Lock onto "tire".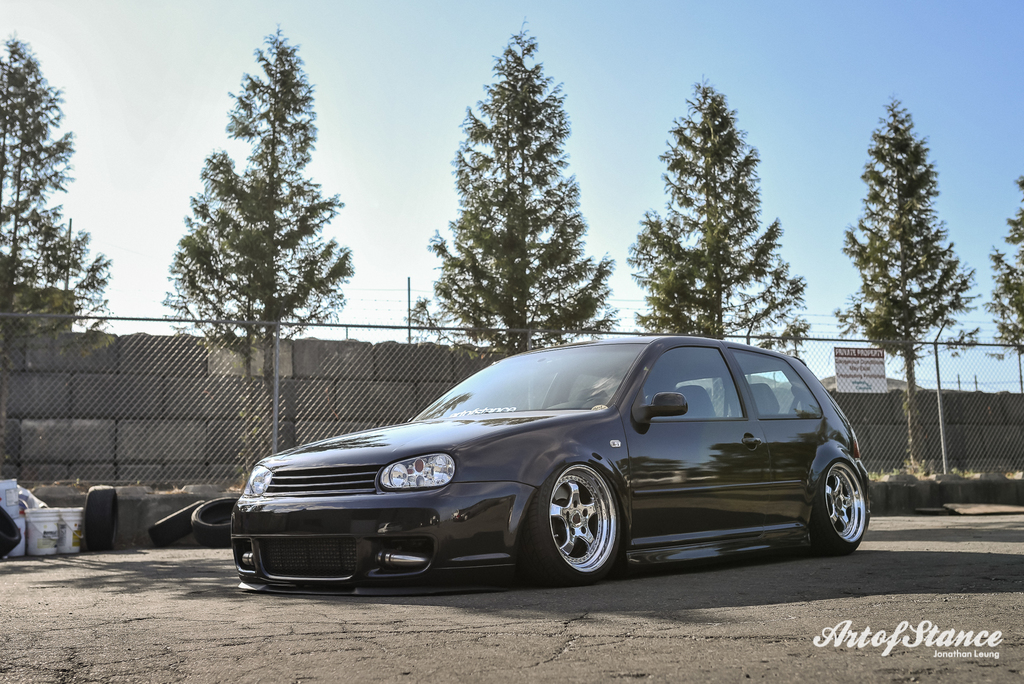
Locked: 83,484,118,553.
